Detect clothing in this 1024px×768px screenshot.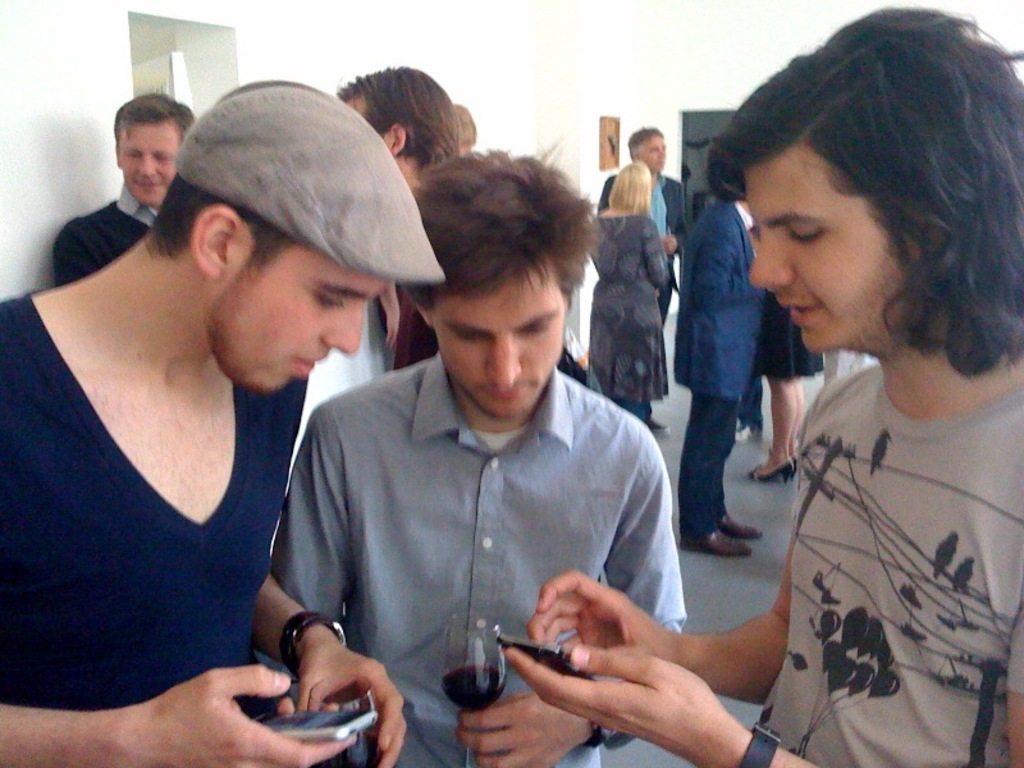
Detection: (x1=0, y1=284, x2=362, y2=767).
